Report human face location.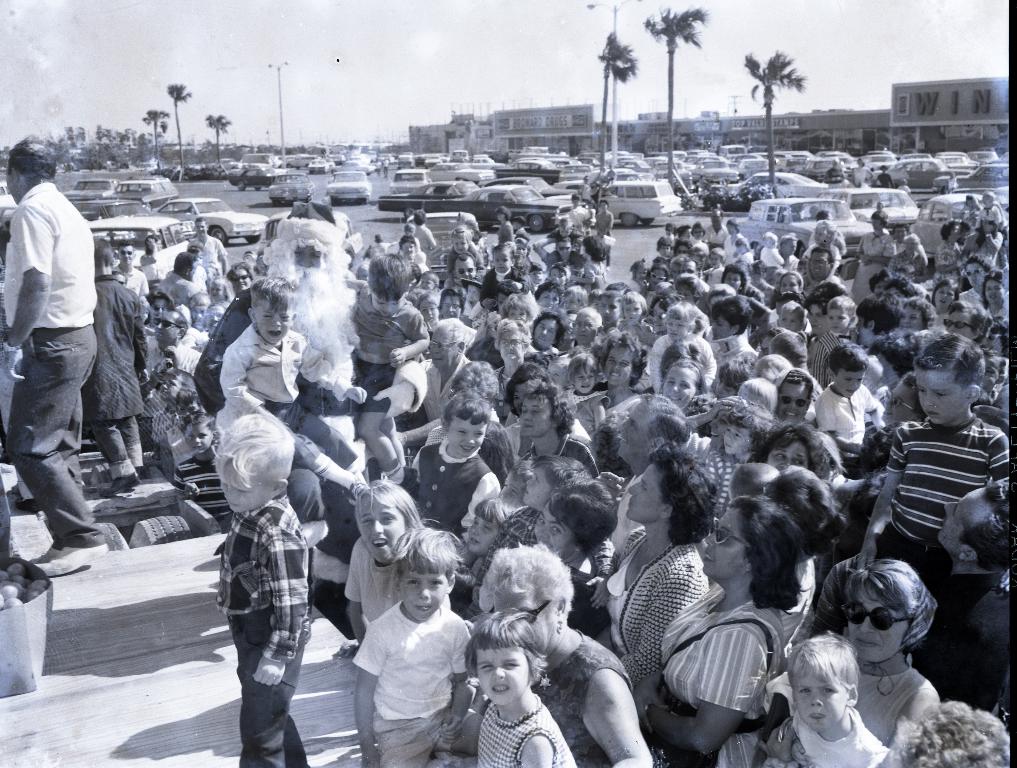
Report: 701, 503, 748, 580.
